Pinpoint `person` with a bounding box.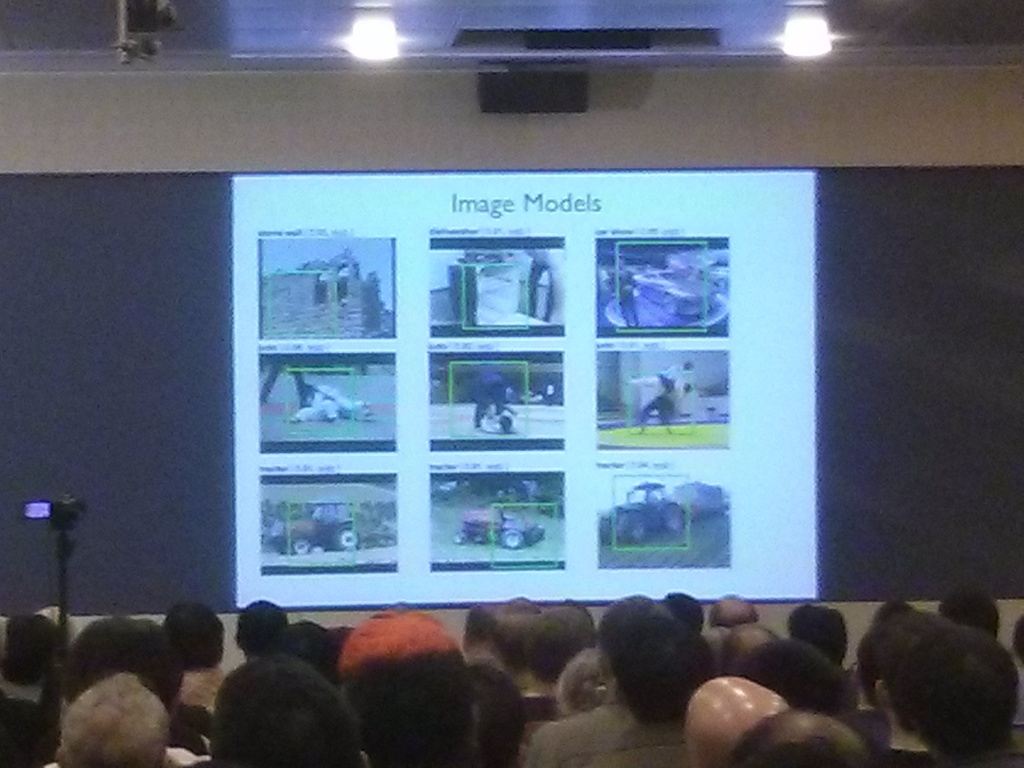
[x1=490, y1=592, x2=554, y2=703].
